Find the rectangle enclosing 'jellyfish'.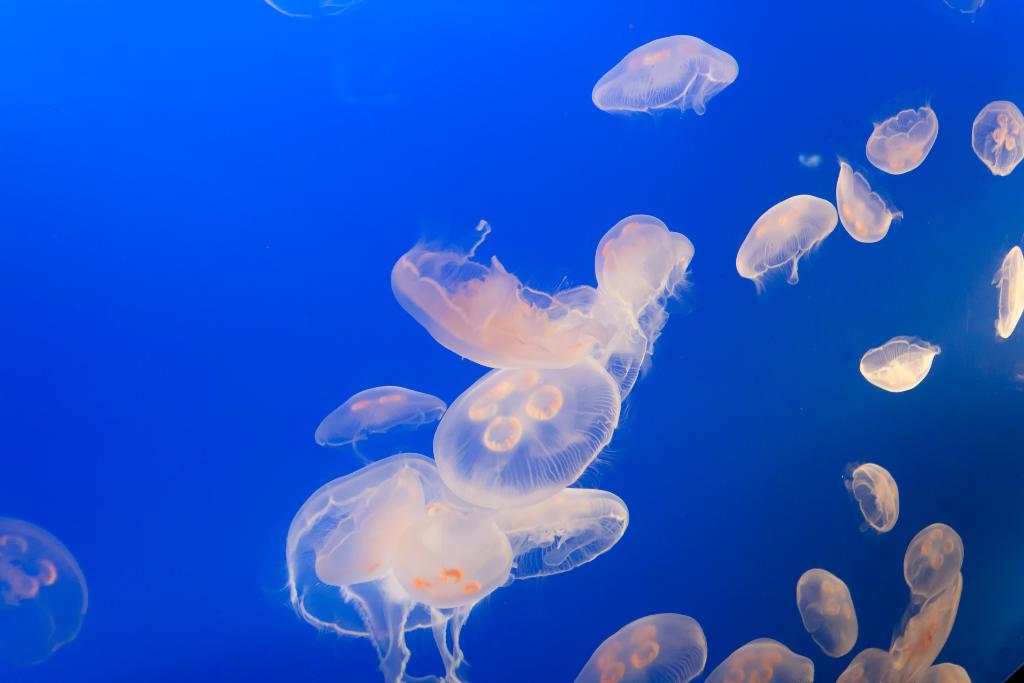
891:577:965:682.
